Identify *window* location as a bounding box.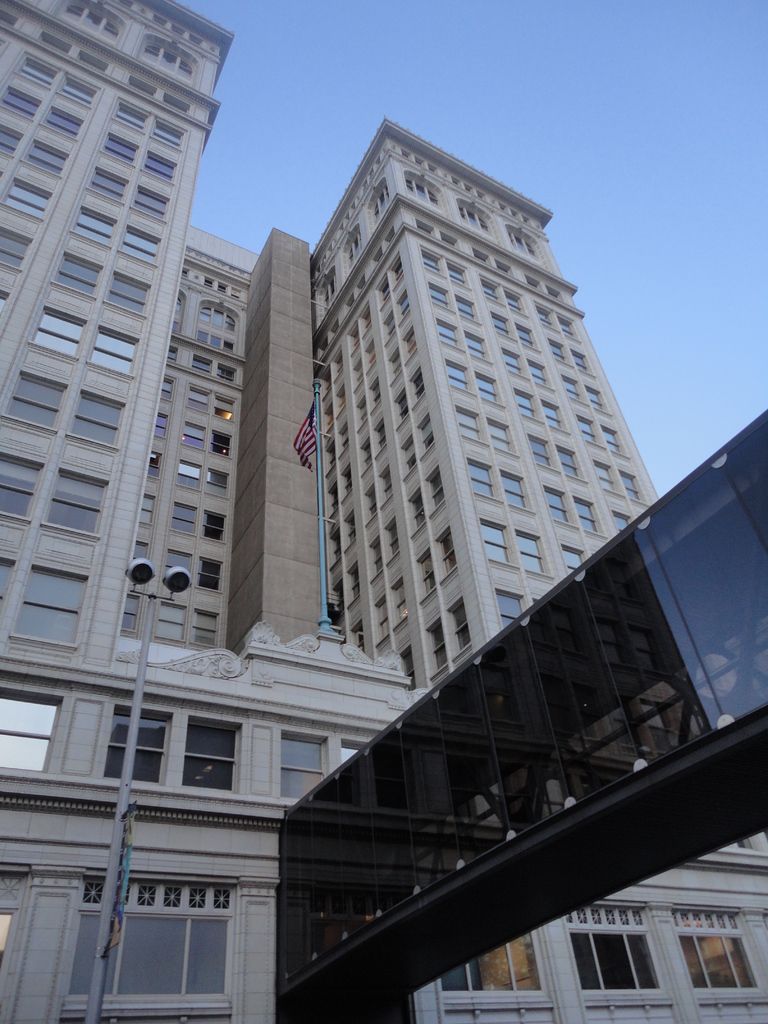
rect(611, 509, 632, 532).
